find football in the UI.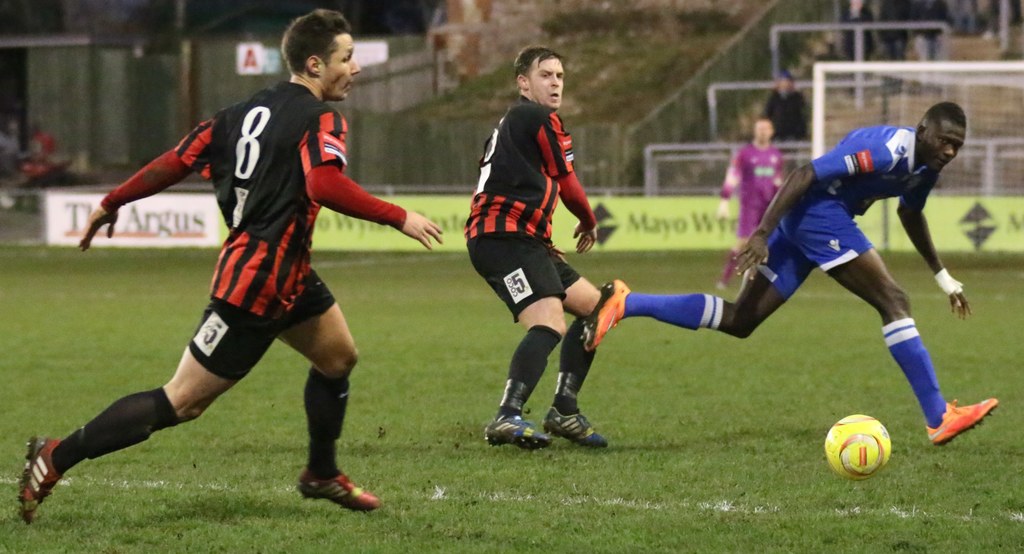
UI element at l=828, t=411, r=892, b=475.
